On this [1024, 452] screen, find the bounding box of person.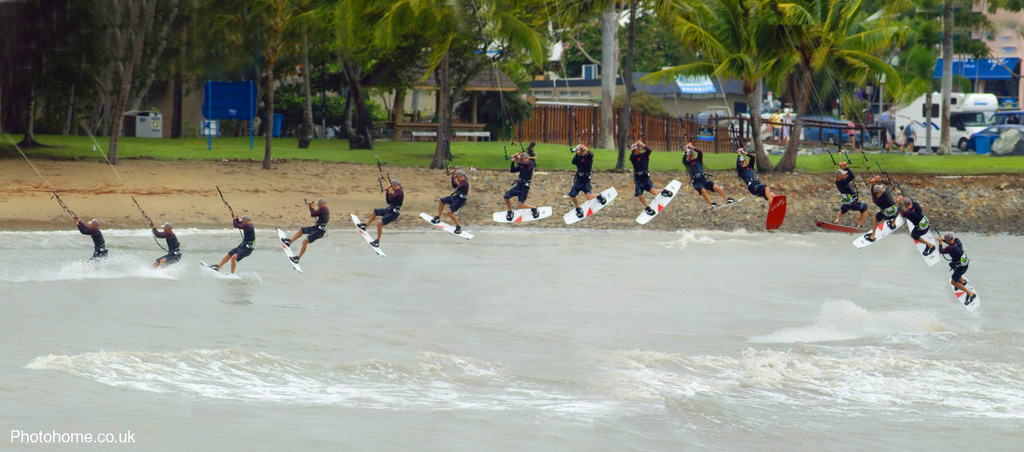
Bounding box: bbox=[900, 186, 938, 257].
